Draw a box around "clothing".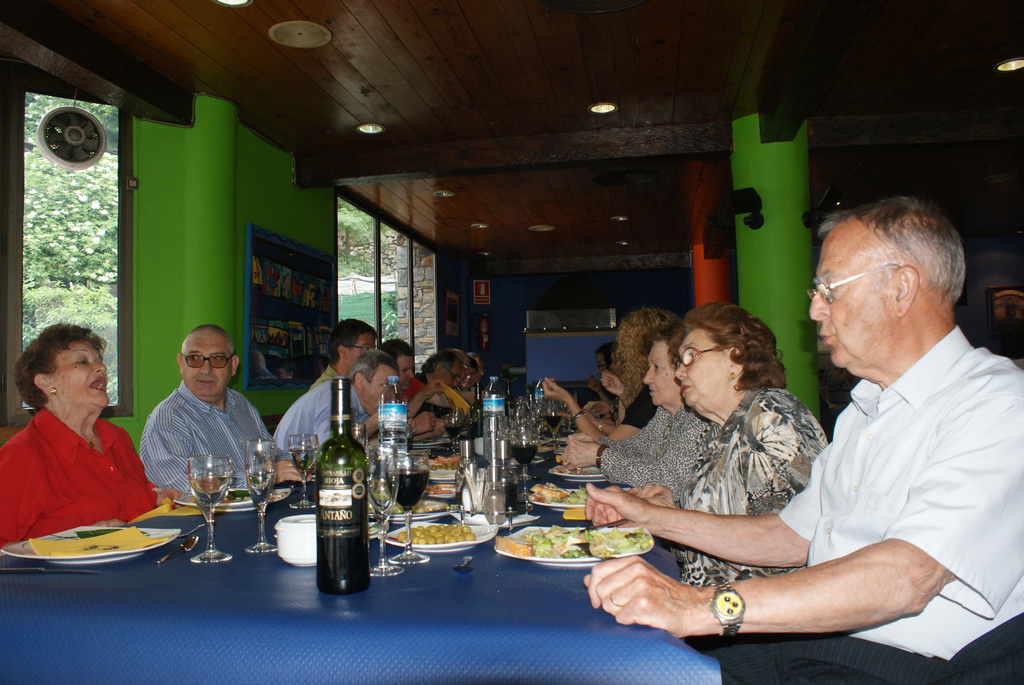
307,363,342,385.
